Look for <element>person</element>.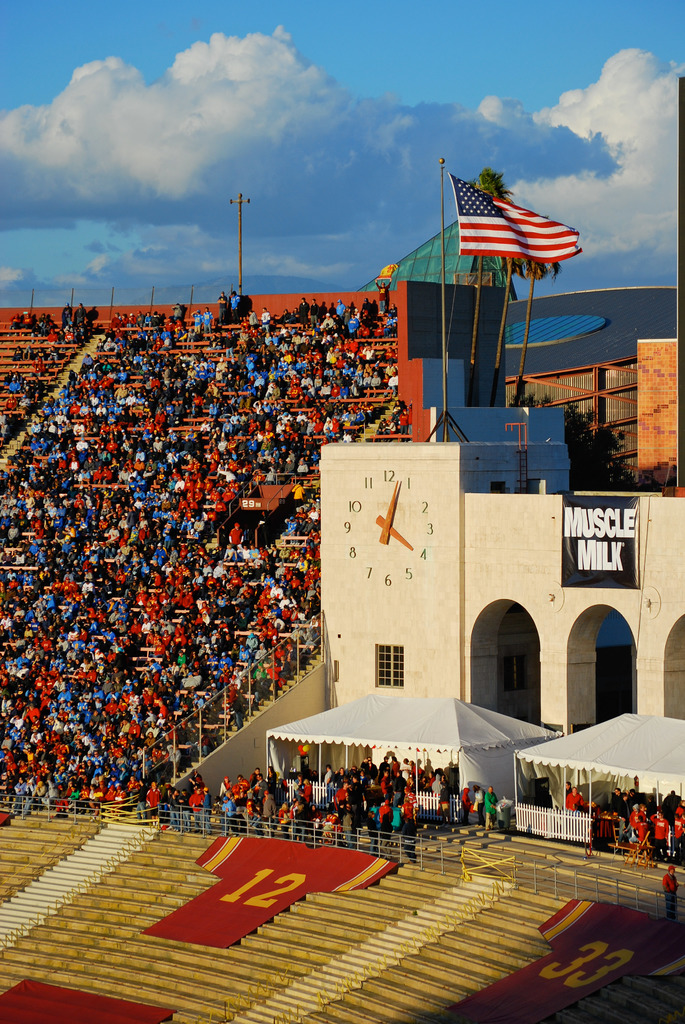
Found: (551, 770, 594, 821).
